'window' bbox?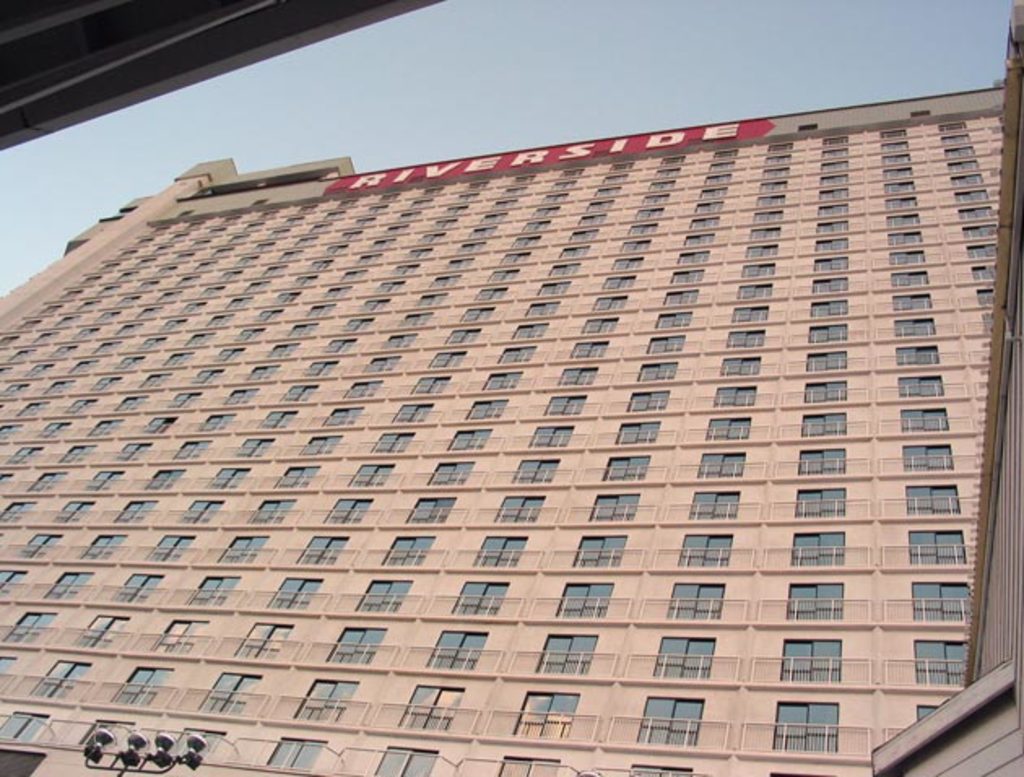
BBox(801, 410, 845, 436)
